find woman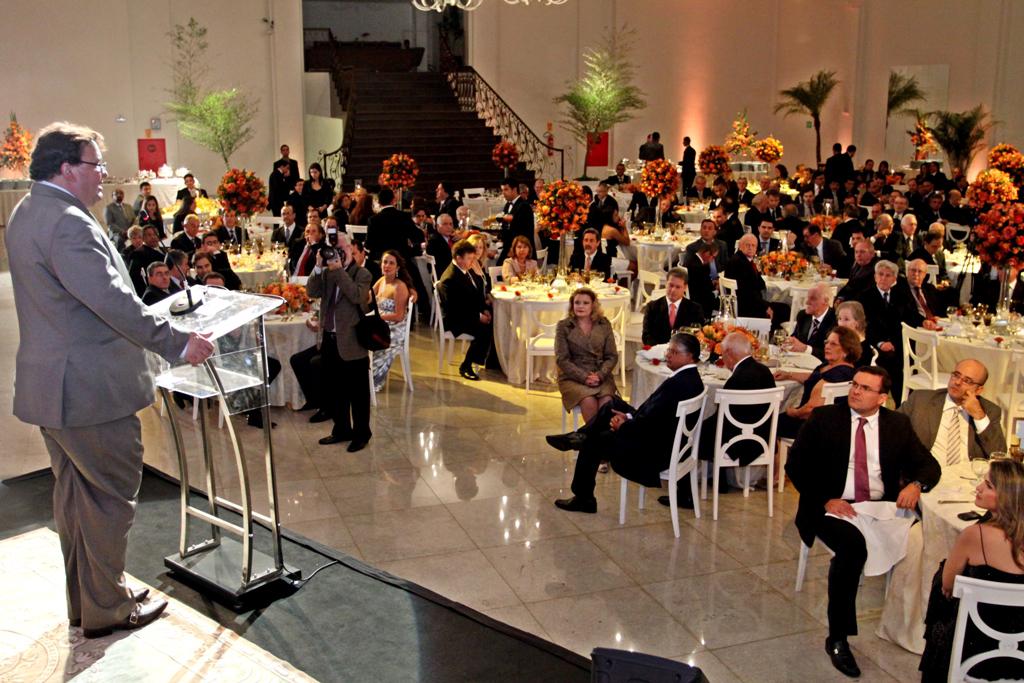
locate(503, 234, 542, 282)
